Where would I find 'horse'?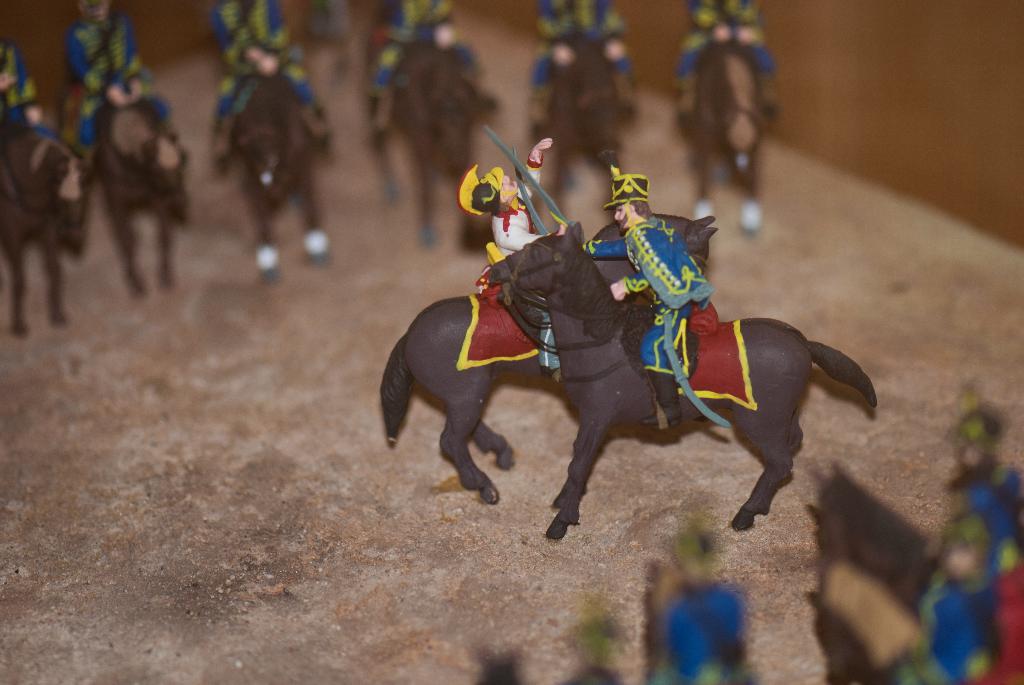
At [left=671, top=40, right=766, bottom=239].
